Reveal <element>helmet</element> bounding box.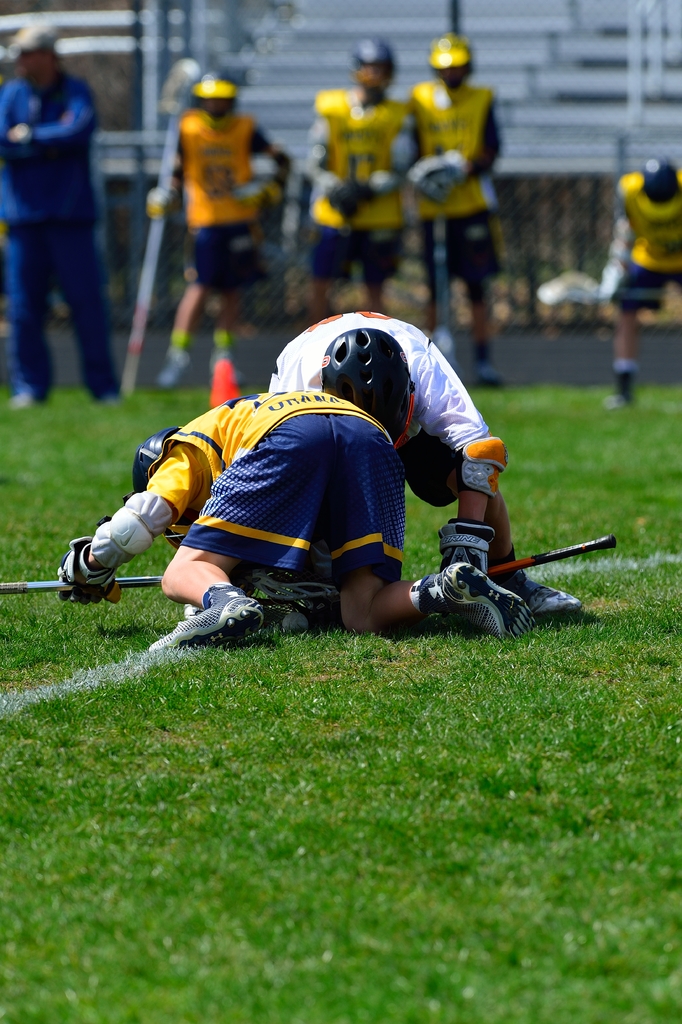
Revealed: [x1=319, y1=325, x2=421, y2=449].
